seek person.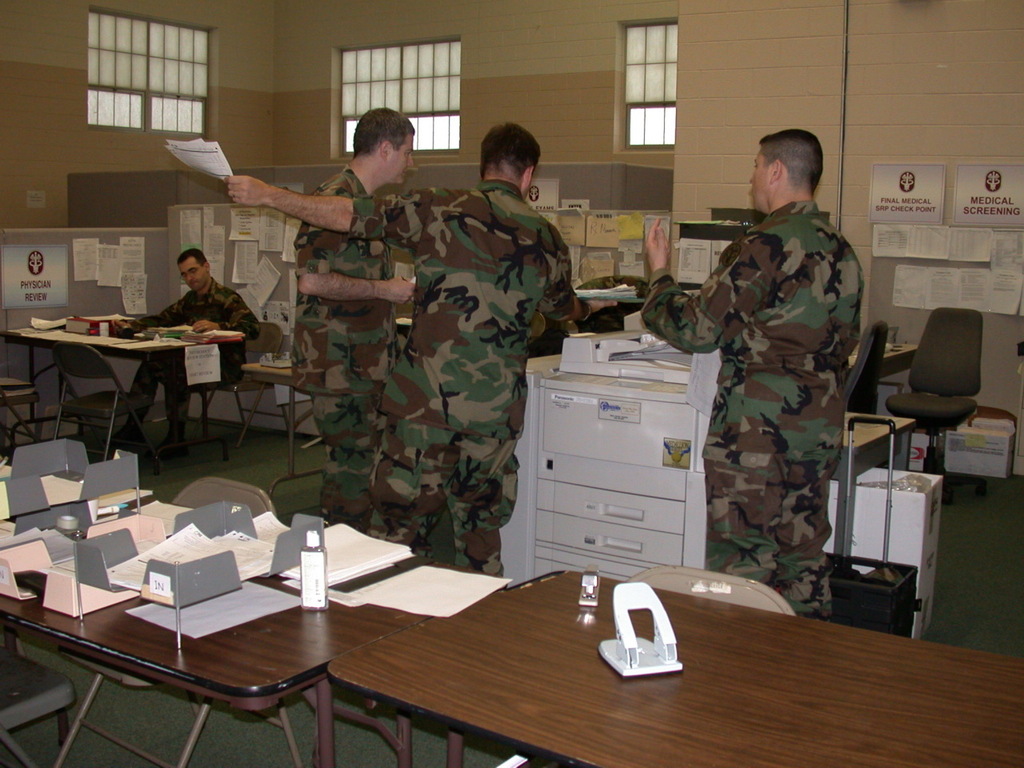
<bbox>372, 141, 578, 583</bbox>.
